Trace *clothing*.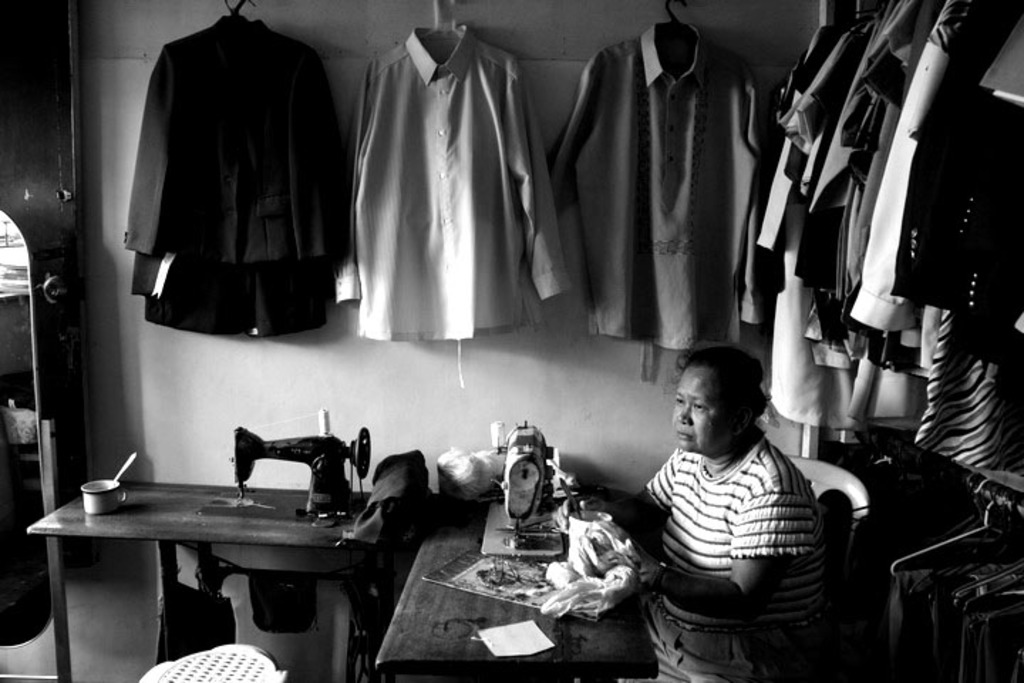
Traced to (x1=543, y1=18, x2=774, y2=360).
